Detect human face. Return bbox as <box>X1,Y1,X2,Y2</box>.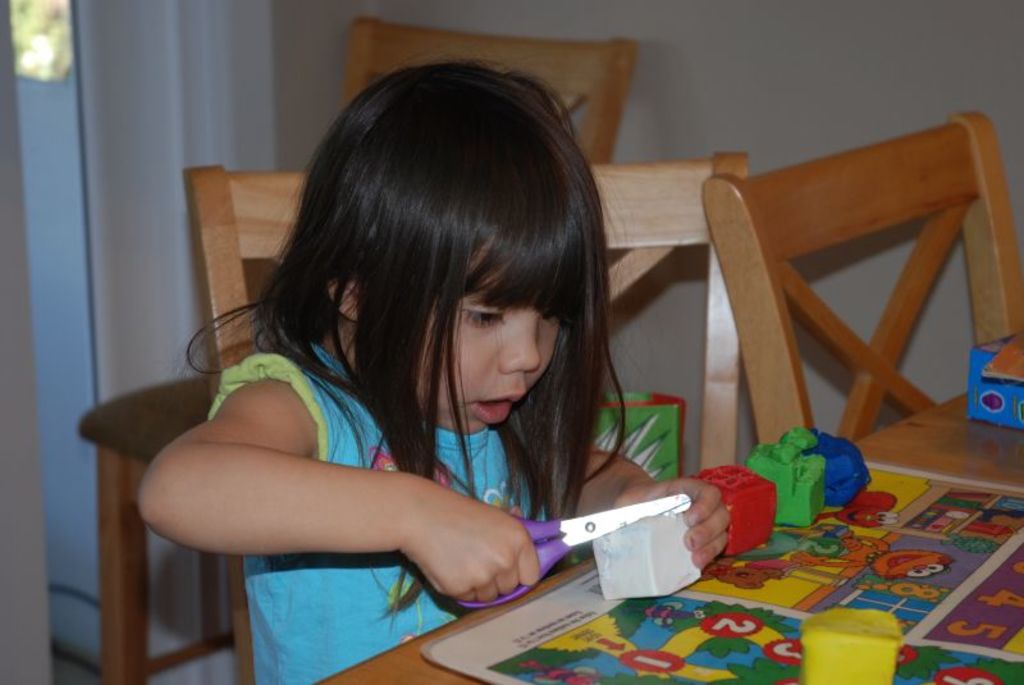
<box>408,298,563,452</box>.
